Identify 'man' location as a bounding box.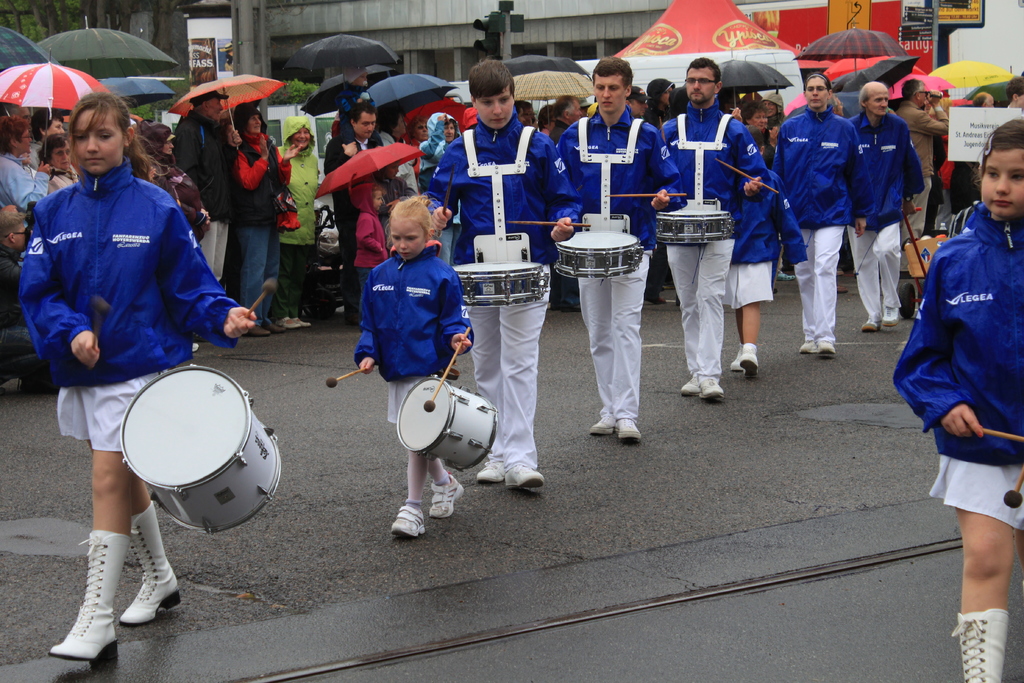
x1=768 y1=71 x2=865 y2=358.
